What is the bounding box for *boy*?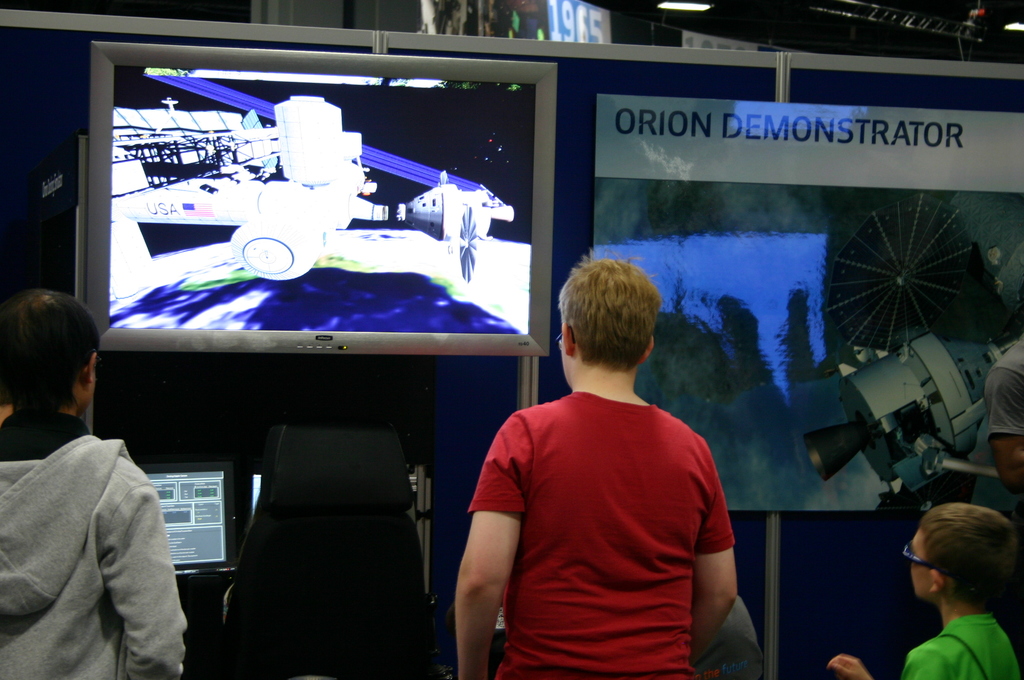
pyautogui.locateOnScreen(829, 502, 1023, 679).
